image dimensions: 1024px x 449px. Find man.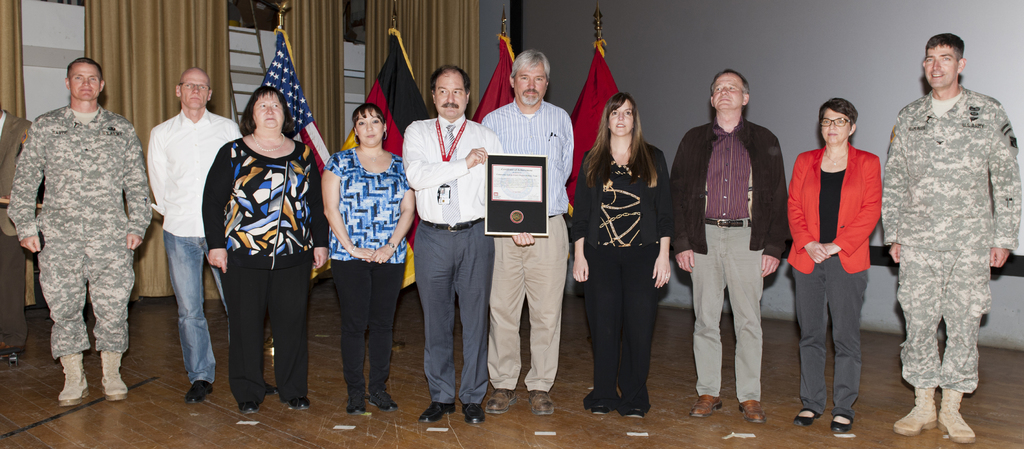
{"x1": 0, "y1": 106, "x2": 31, "y2": 362}.
